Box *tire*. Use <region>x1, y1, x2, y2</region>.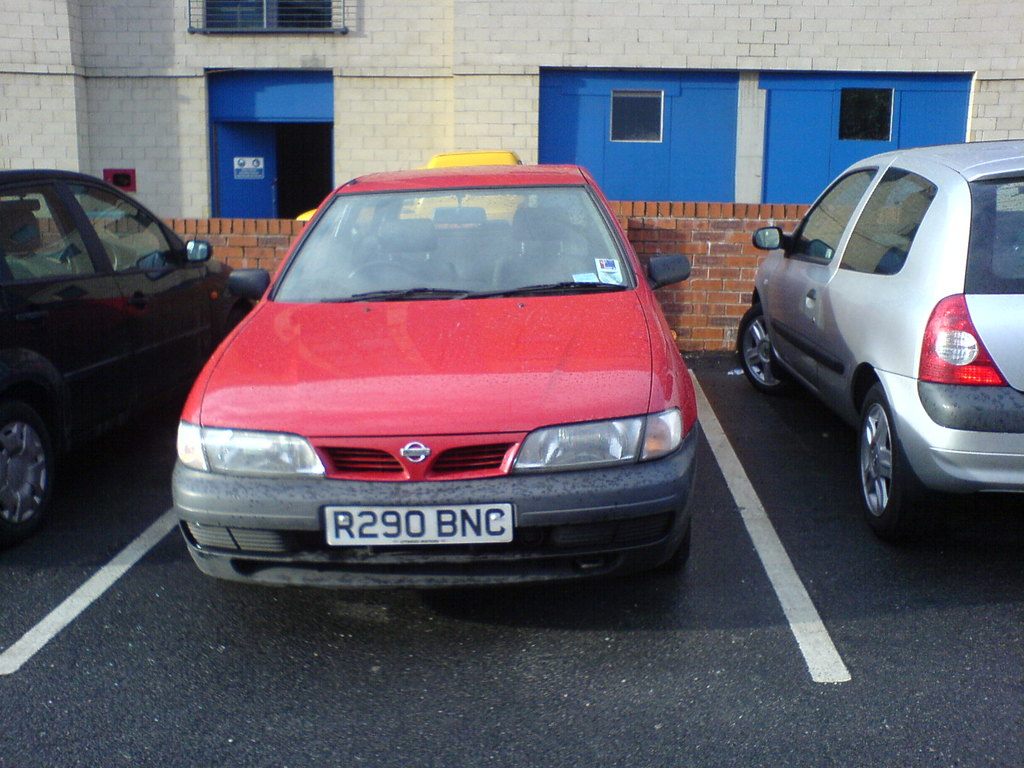
<region>861, 381, 932, 538</region>.
